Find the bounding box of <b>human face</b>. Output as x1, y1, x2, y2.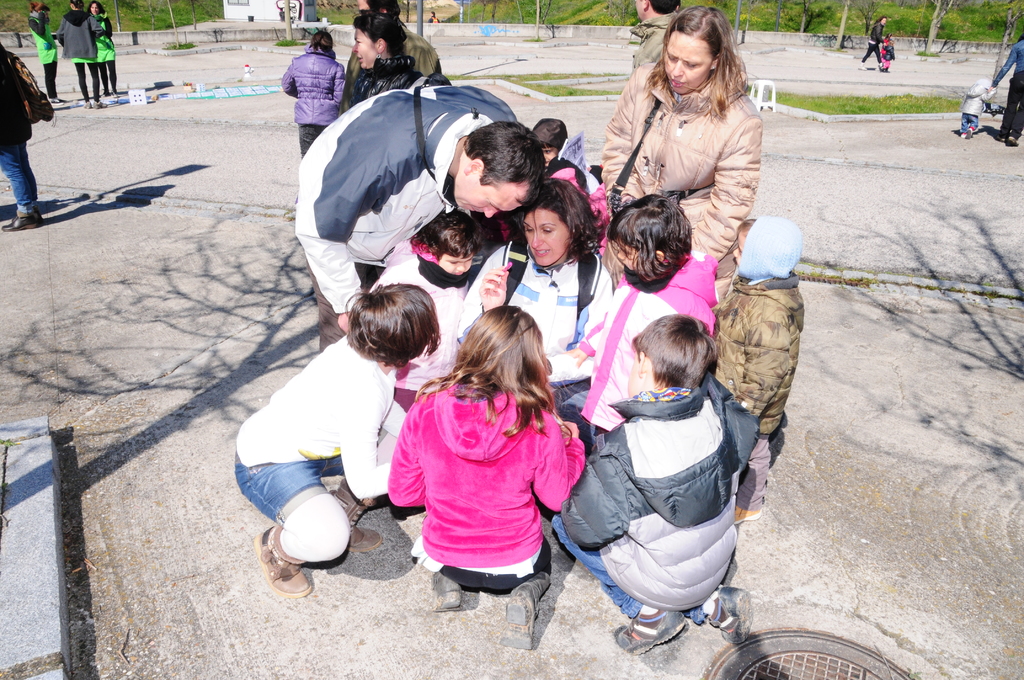
733, 233, 747, 264.
